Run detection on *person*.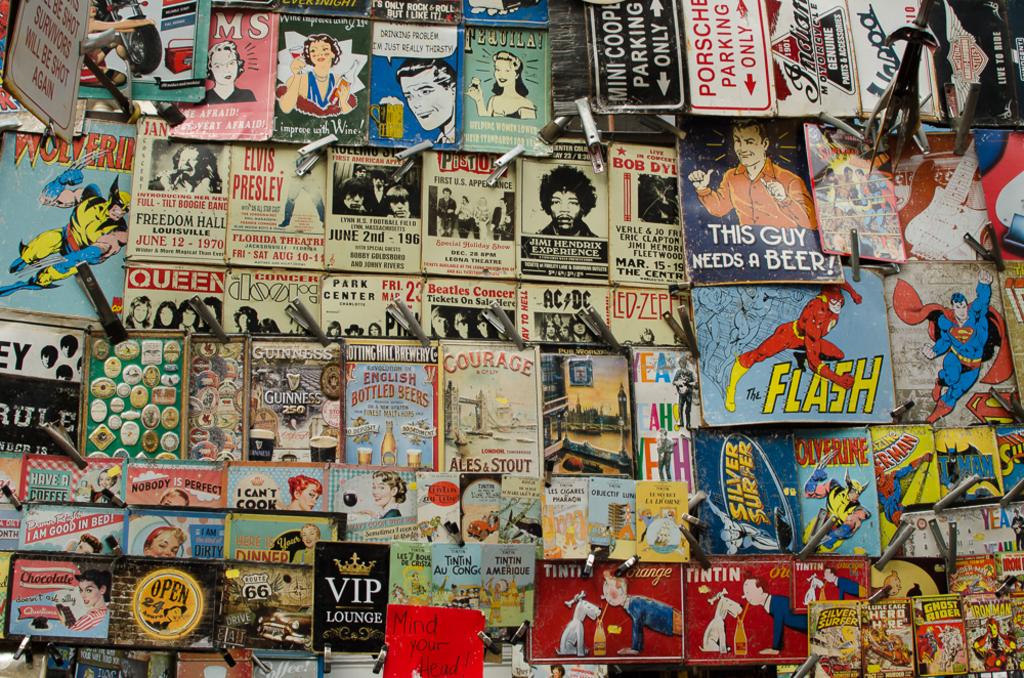
Result: 975/618/1016/671.
